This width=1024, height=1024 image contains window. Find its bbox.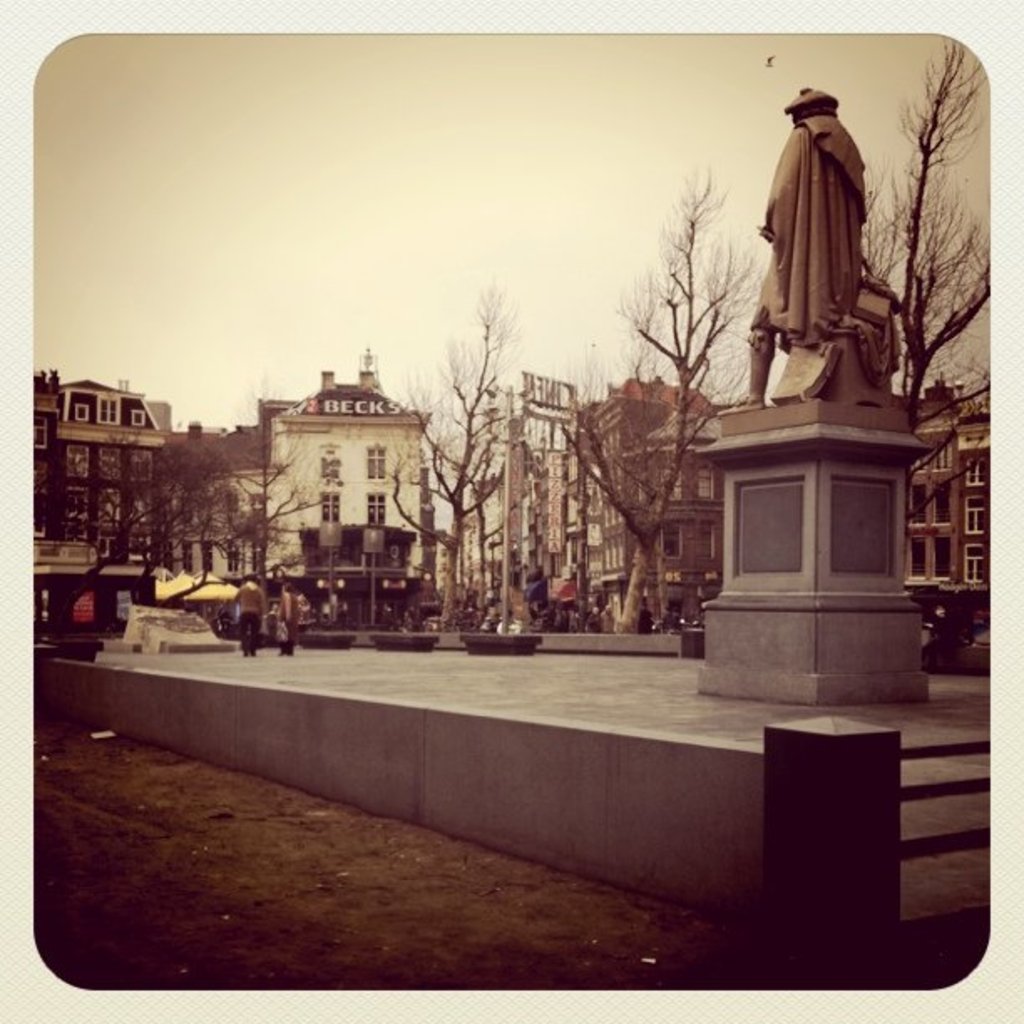
366 445 390 479.
